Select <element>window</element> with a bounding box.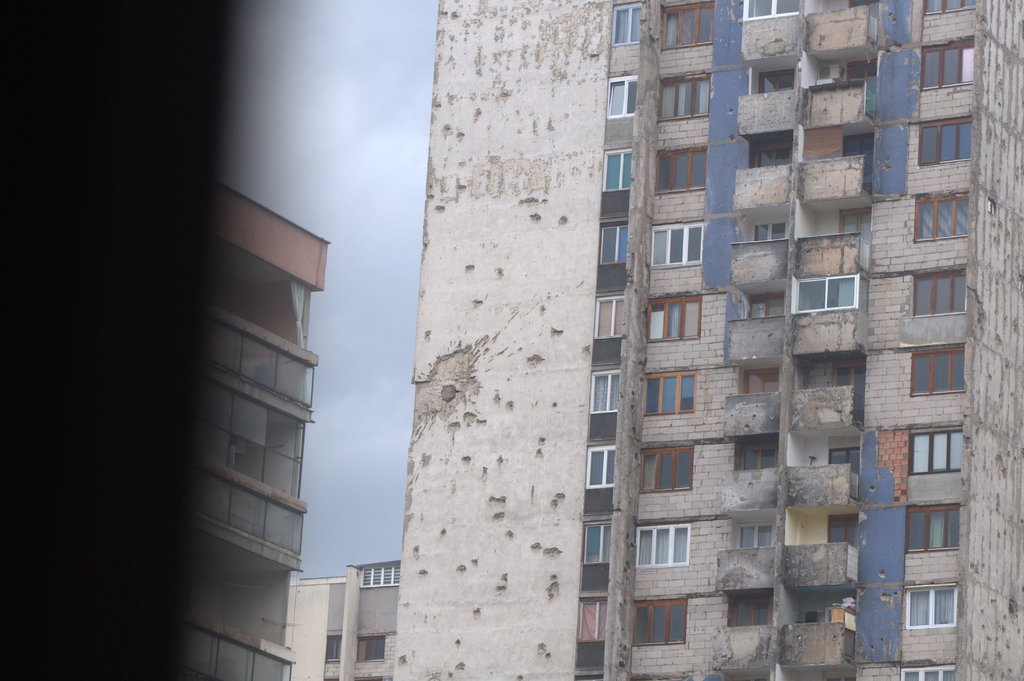
(648, 298, 698, 339).
